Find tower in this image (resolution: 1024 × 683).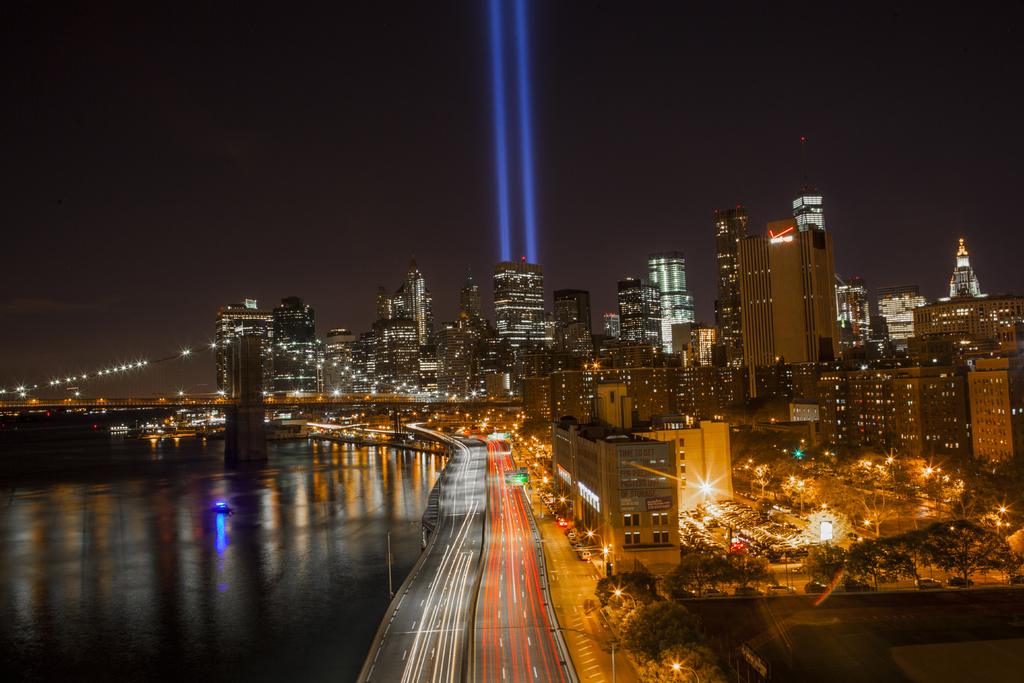
<bbox>716, 206, 749, 365</bbox>.
